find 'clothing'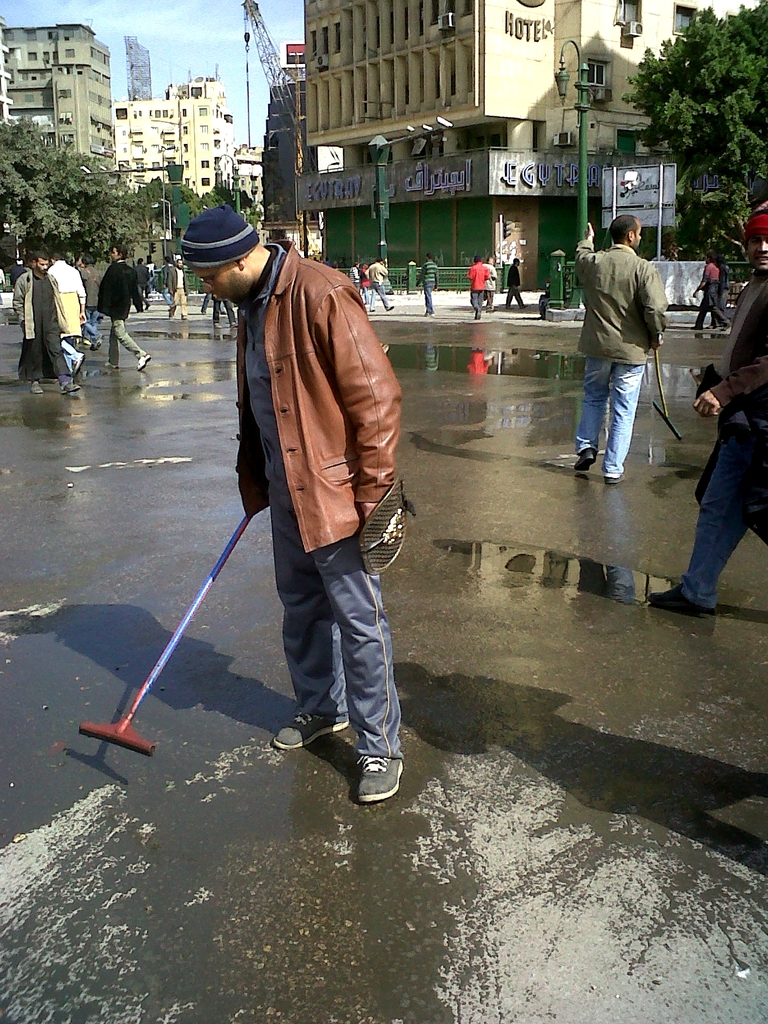
x1=667 y1=274 x2=767 y2=607
